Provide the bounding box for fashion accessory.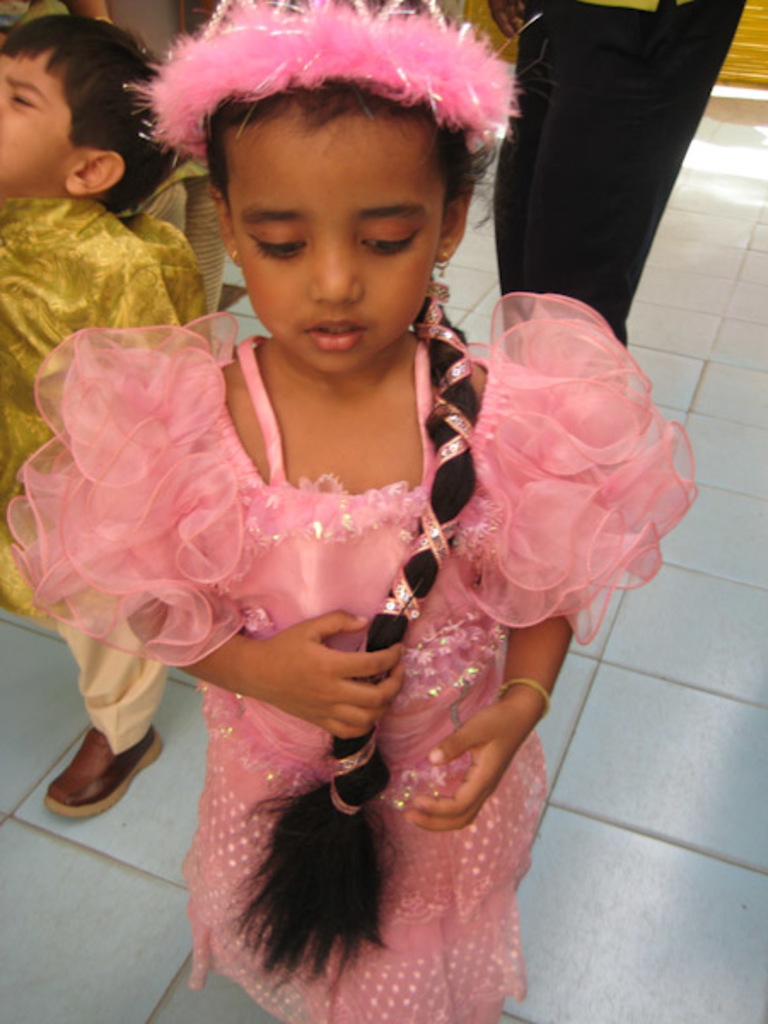
pyautogui.locateOnScreen(225, 242, 244, 275).
